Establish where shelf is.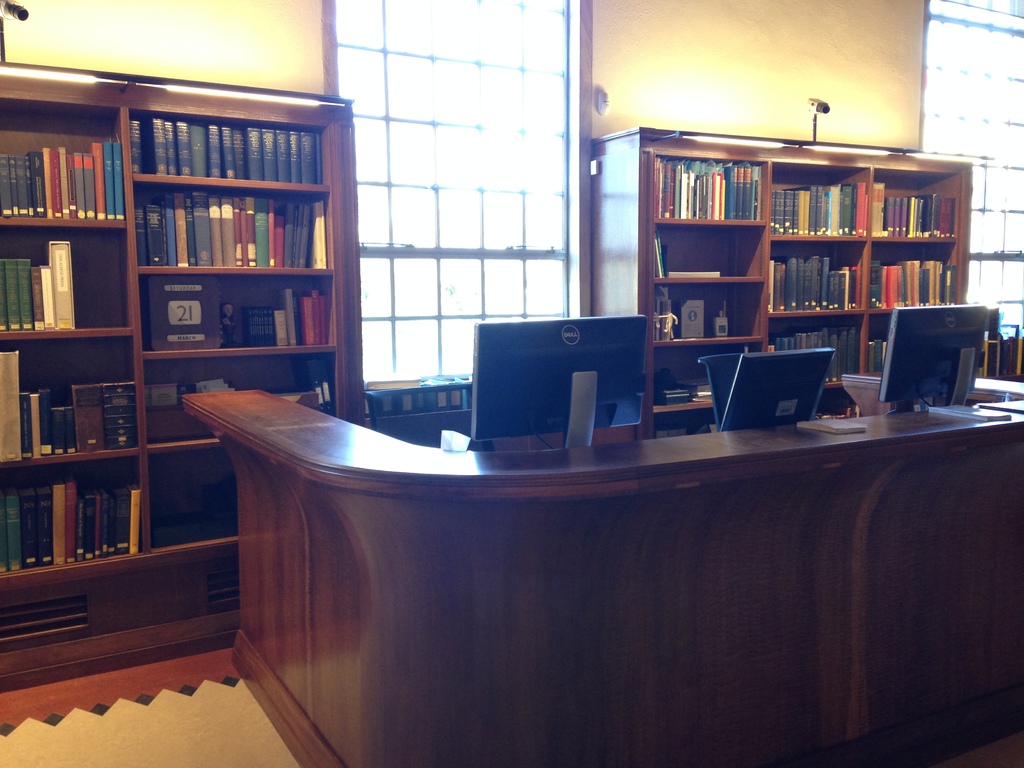
Established at (x1=766, y1=232, x2=859, y2=316).
